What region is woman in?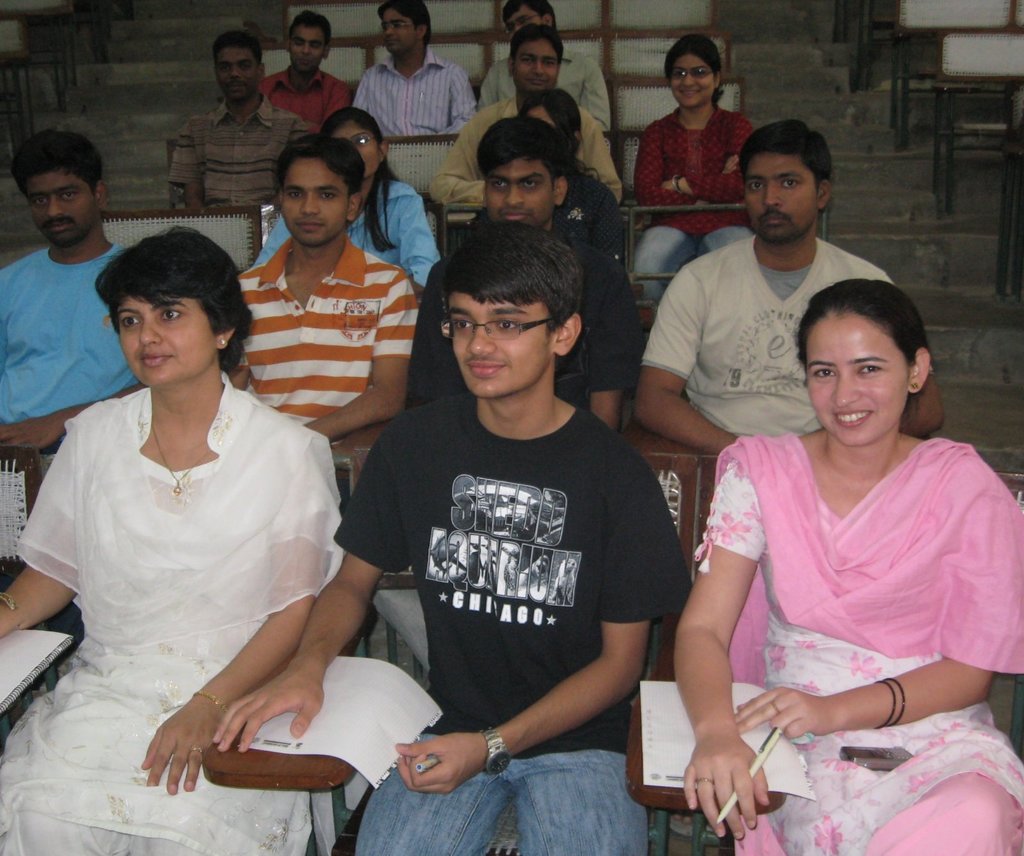
0,214,372,827.
